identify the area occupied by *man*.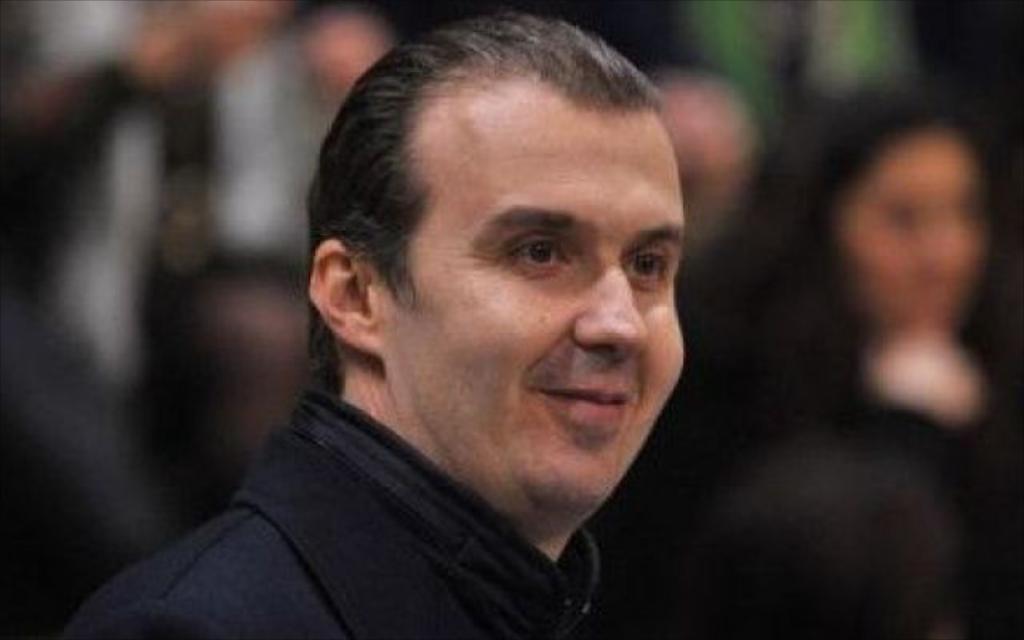
Area: x1=142 y1=14 x2=781 y2=639.
